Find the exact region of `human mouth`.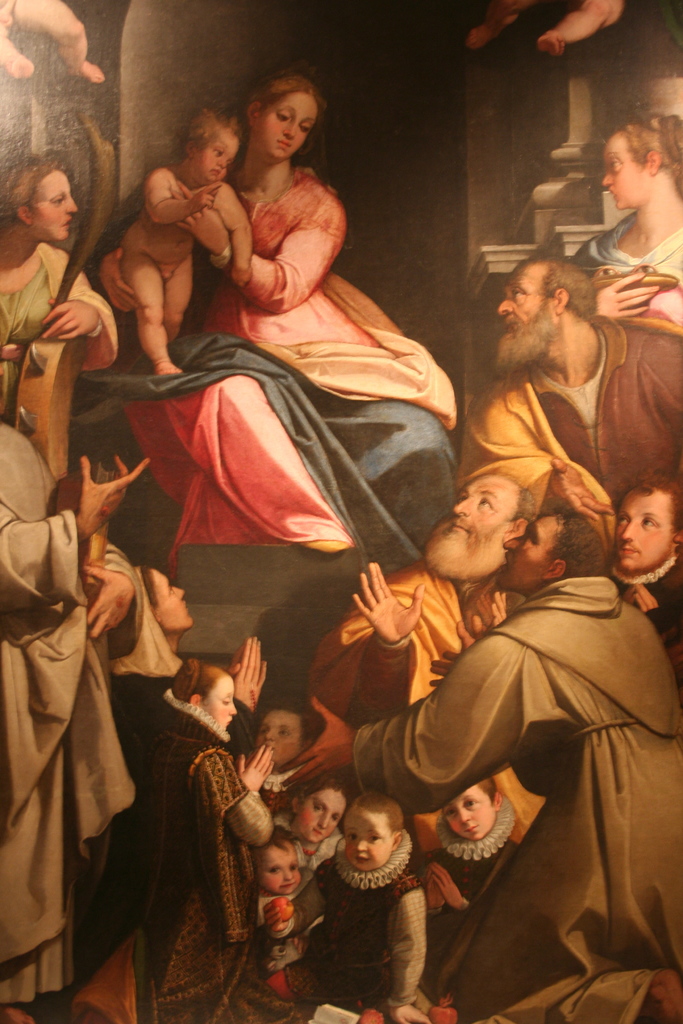
Exact region: [613,543,639,558].
